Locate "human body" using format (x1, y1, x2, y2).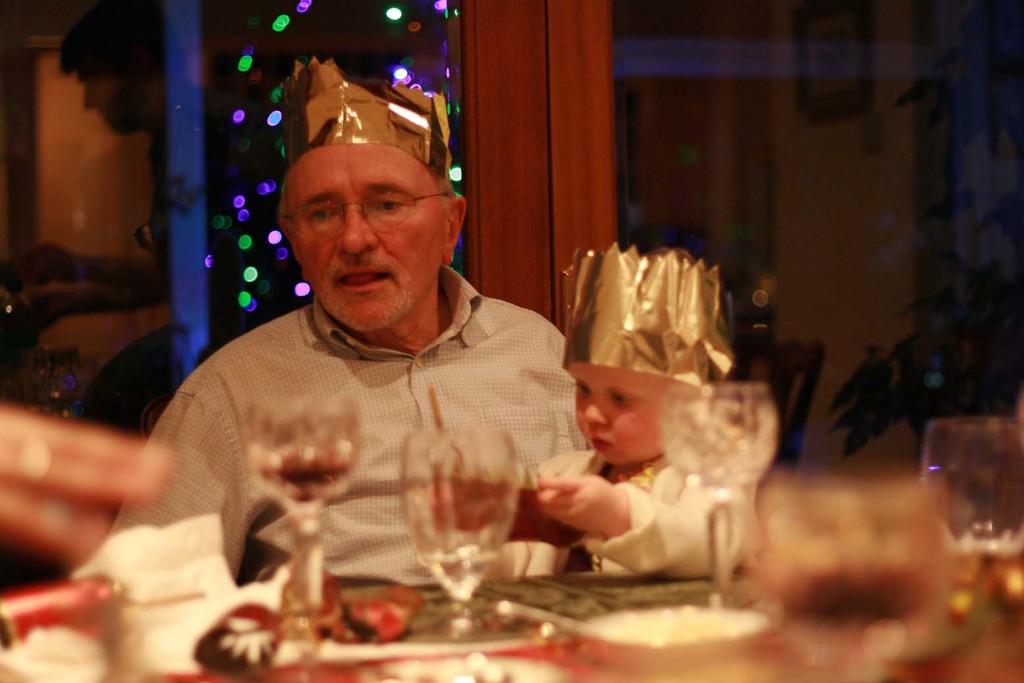
(106, 41, 585, 601).
